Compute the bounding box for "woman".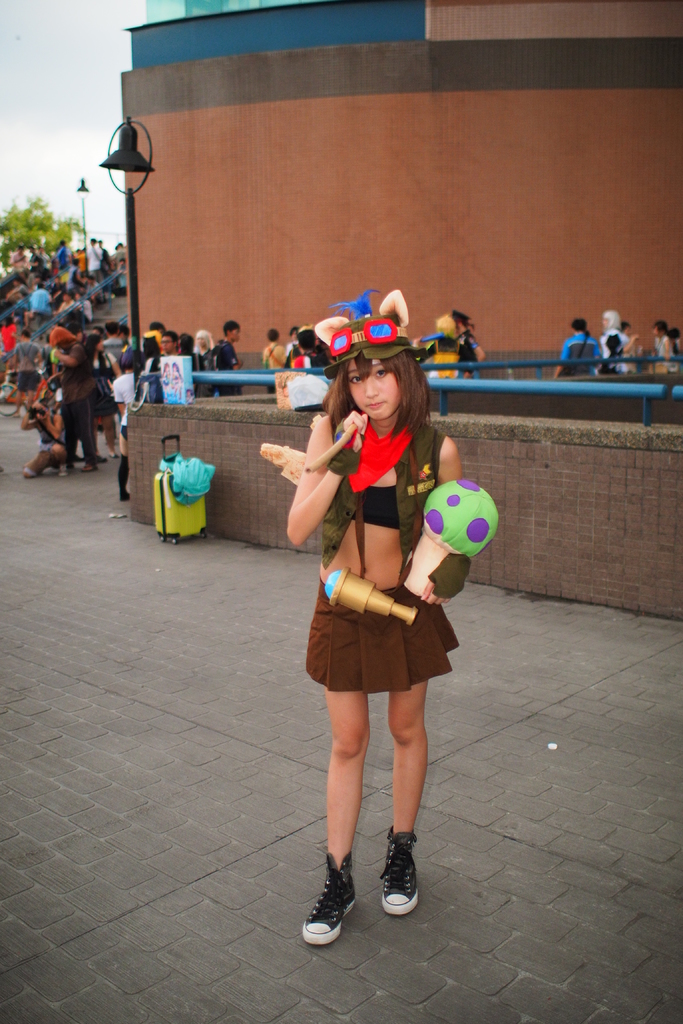
[x1=595, y1=310, x2=629, y2=374].
